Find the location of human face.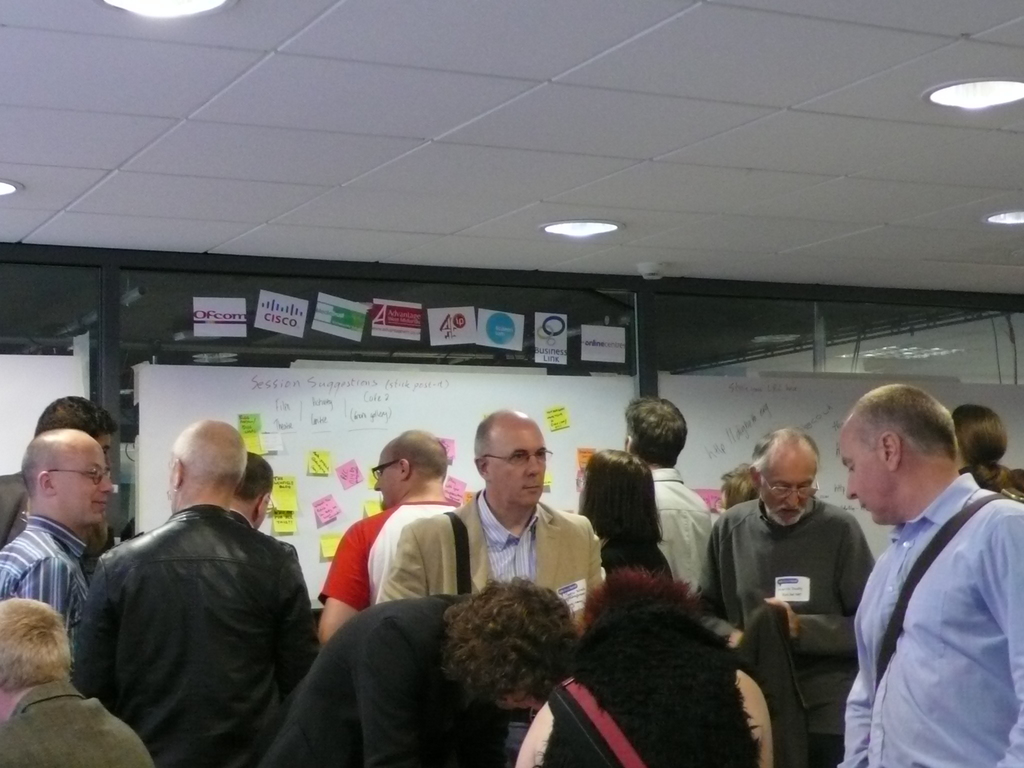
Location: {"x1": 762, "y1": 455, "x2": 810, "y2": 522}.
